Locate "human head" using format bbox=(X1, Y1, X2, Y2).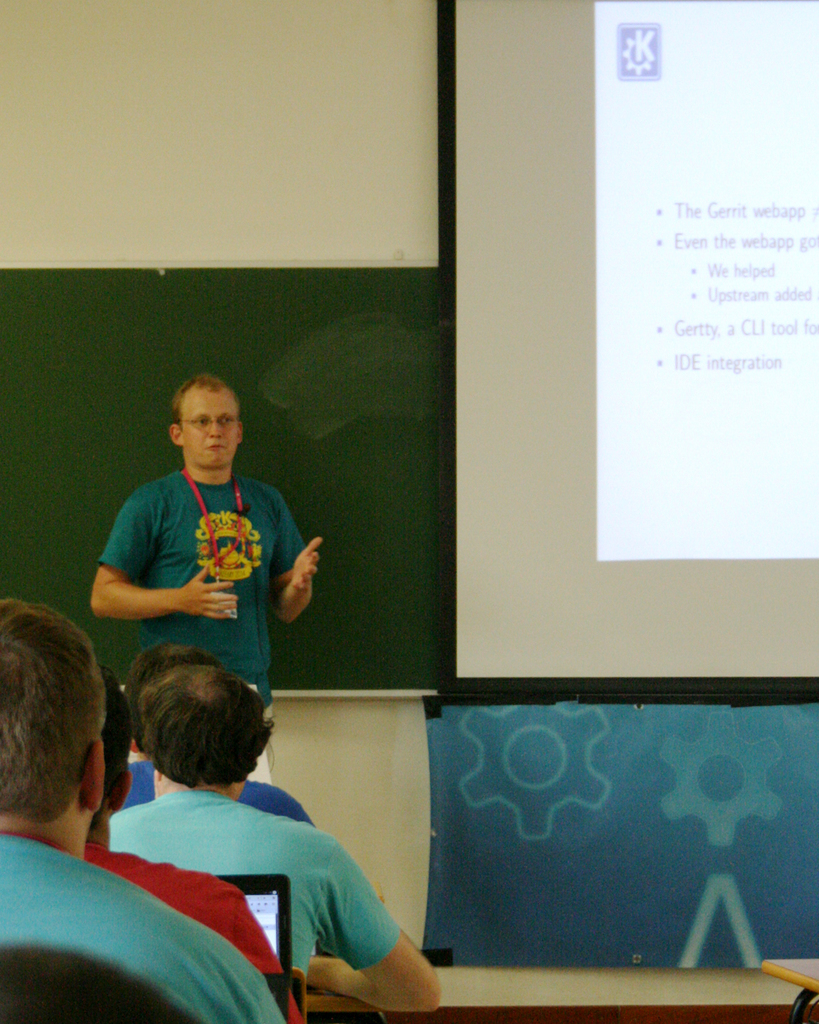
bbox=(166, 371, 250, 472).
